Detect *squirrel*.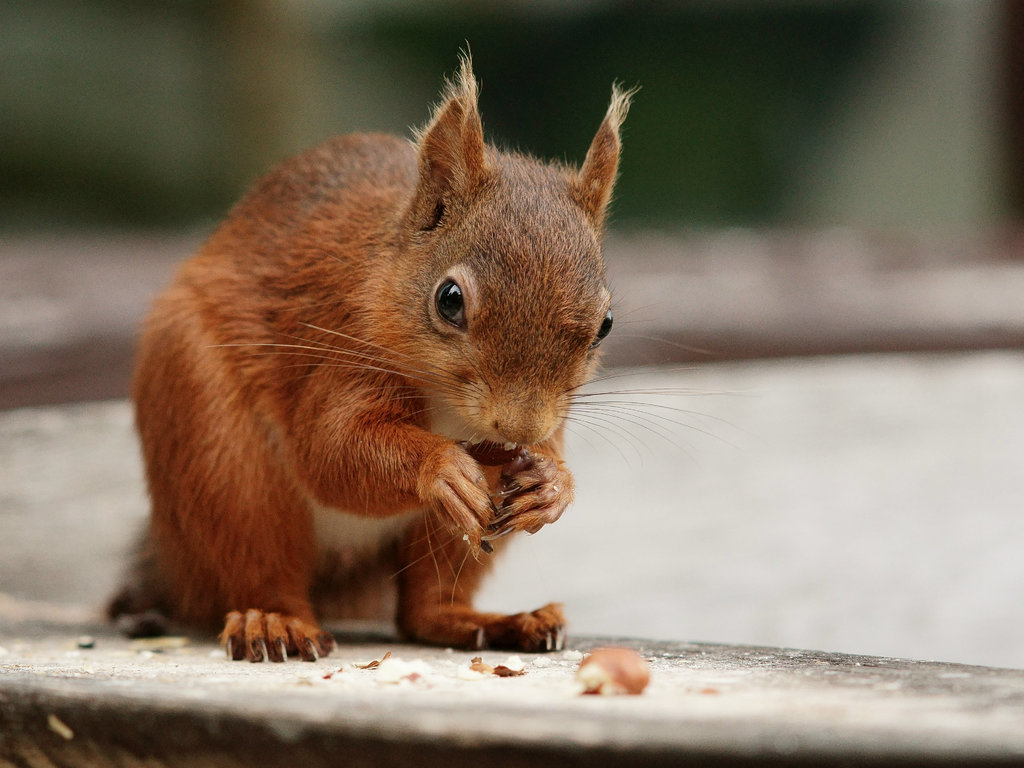
Detected at <box>101,29,658,666</box>.
